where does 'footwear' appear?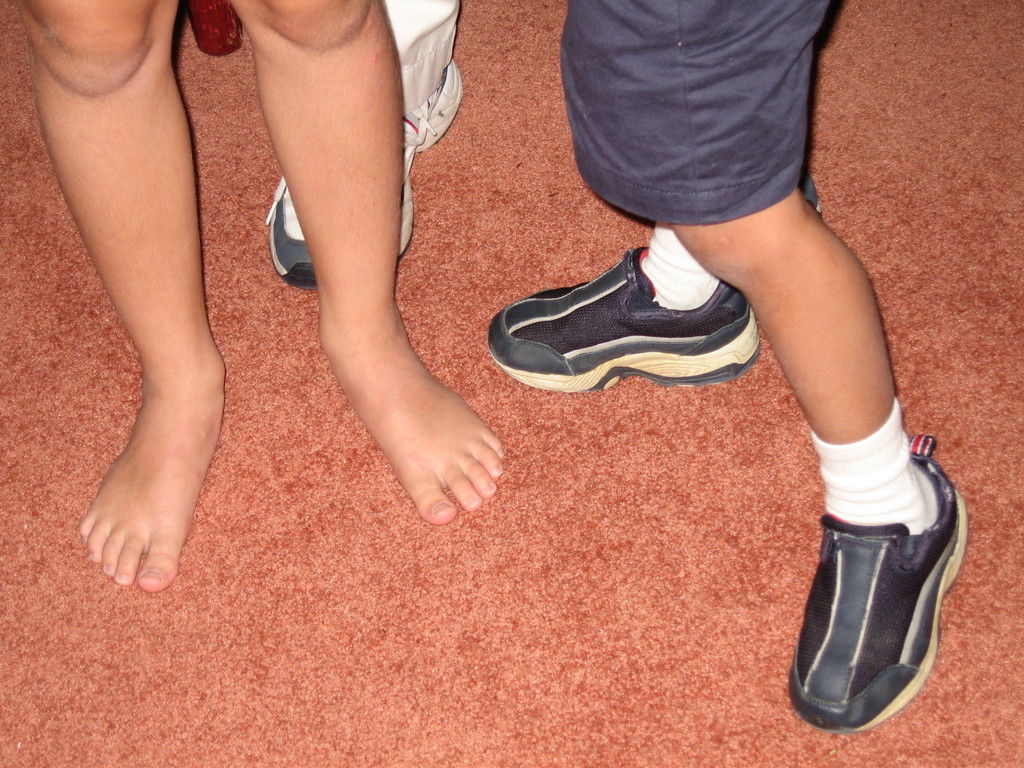
Appears at x1=266, y1=61, x2=463, y2=291.
